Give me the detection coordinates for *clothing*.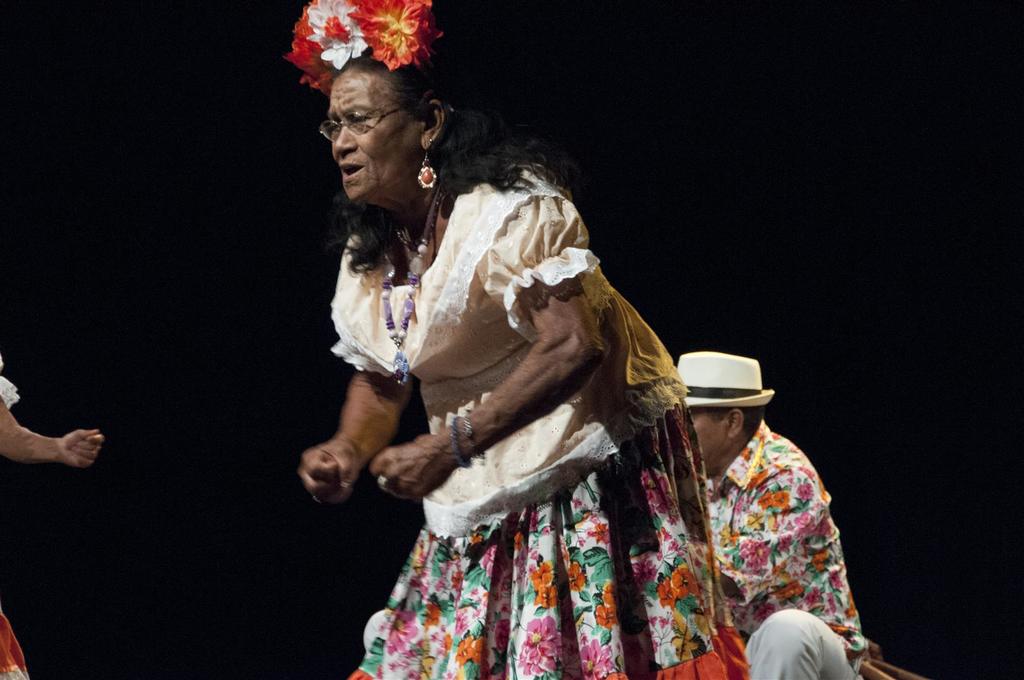
x1=329, y1=163, x2=754, y2=679.
